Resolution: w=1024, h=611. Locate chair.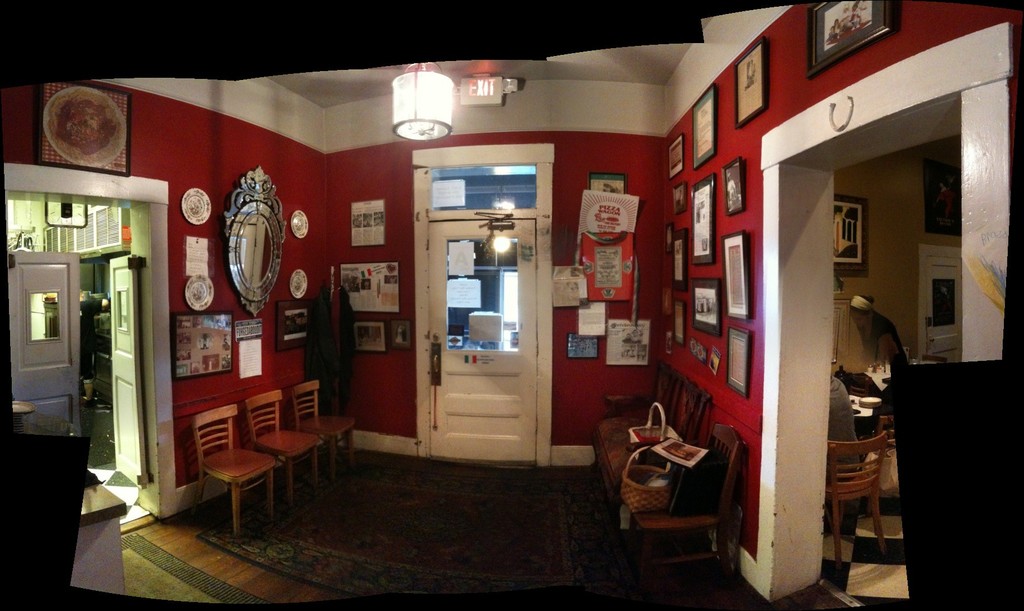
BBox(828, 431, 884, 574).
